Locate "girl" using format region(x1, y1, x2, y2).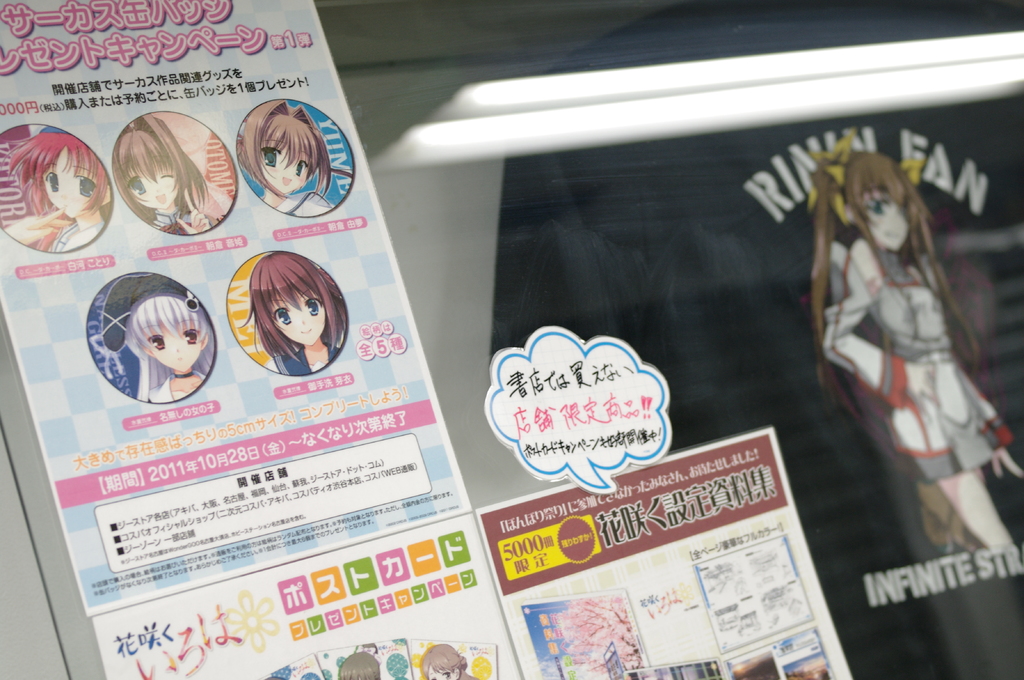
region(4, 125, 111, 253).
